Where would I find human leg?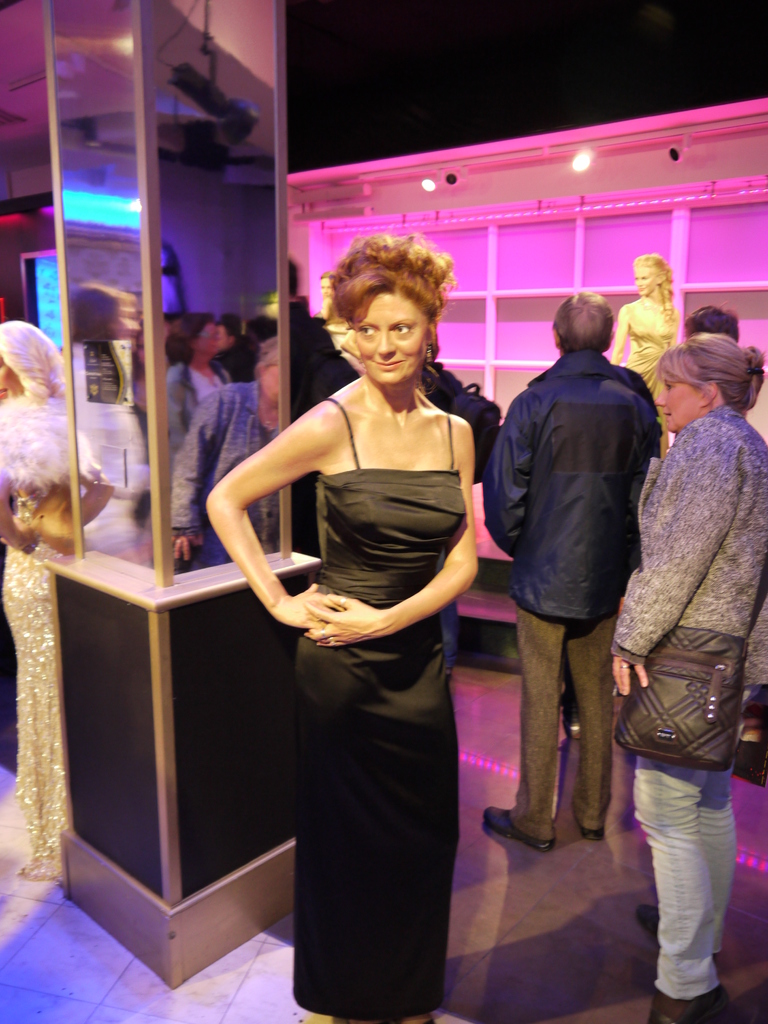
At detection(570, 626, 623, 820).
